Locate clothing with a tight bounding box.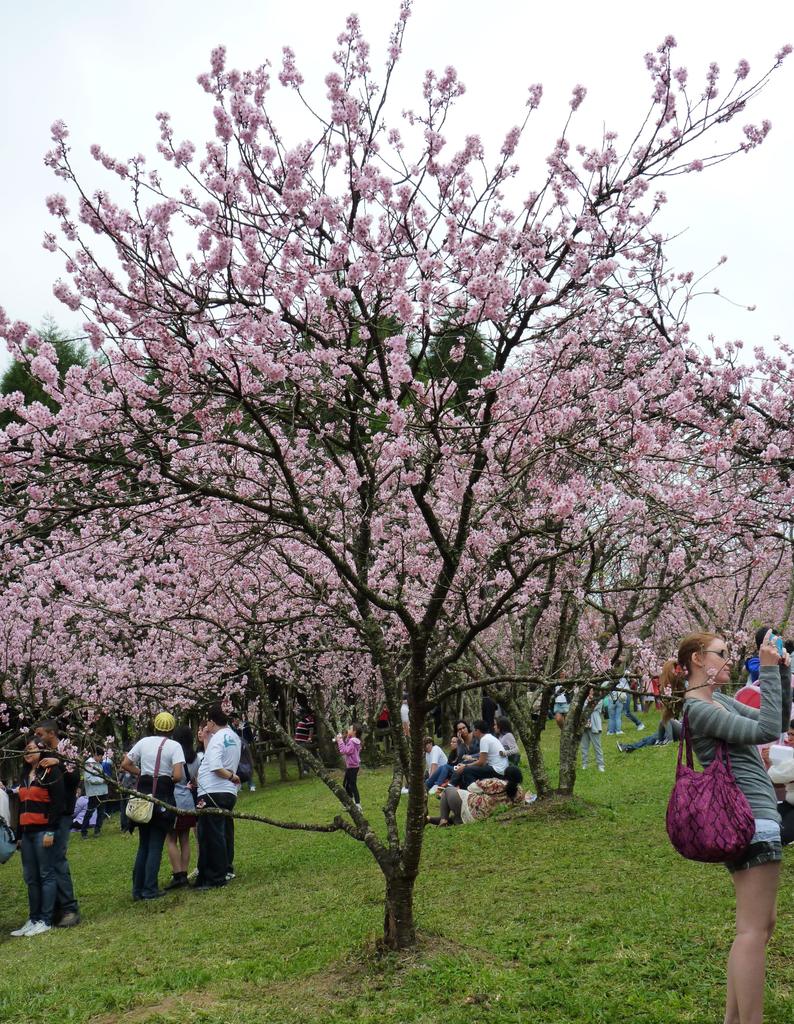
<bbox>442, 724, 510, 792</bbox>.
